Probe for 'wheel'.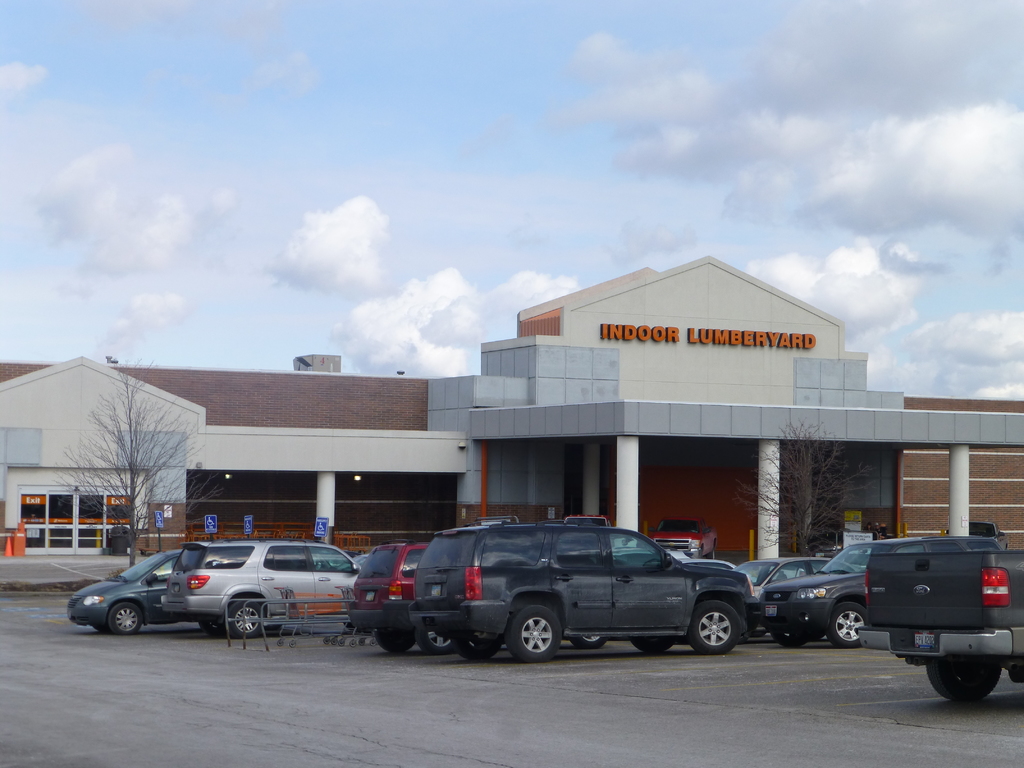
Probe result: <region>925, 659, 1004, 699</region>.
